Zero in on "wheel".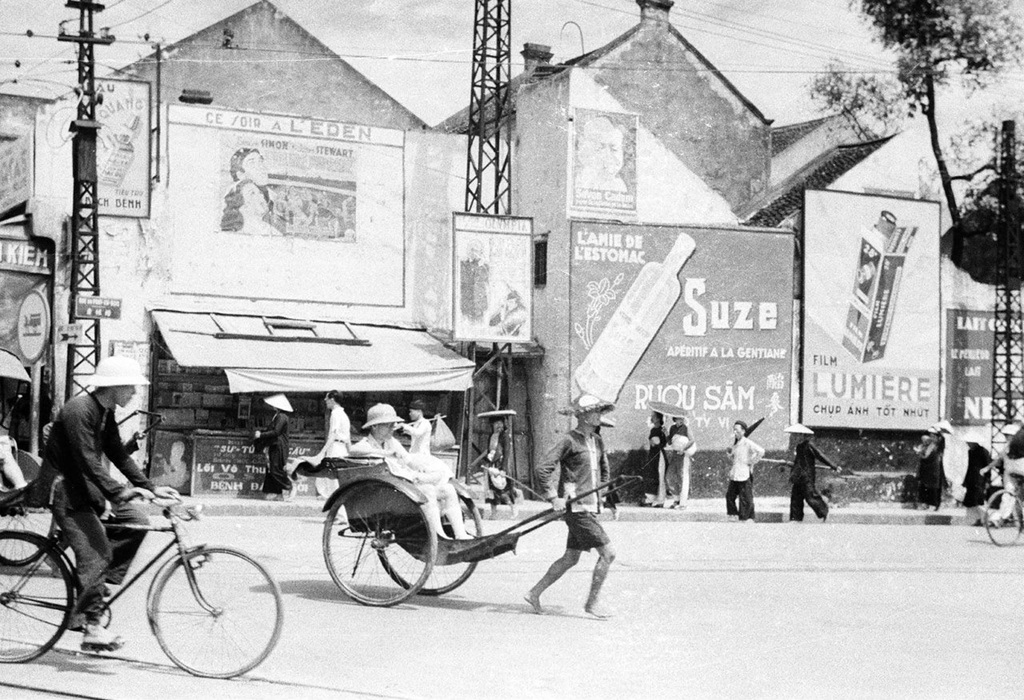
Zeroed in: l=980, t=489, r=1021, b=545.
